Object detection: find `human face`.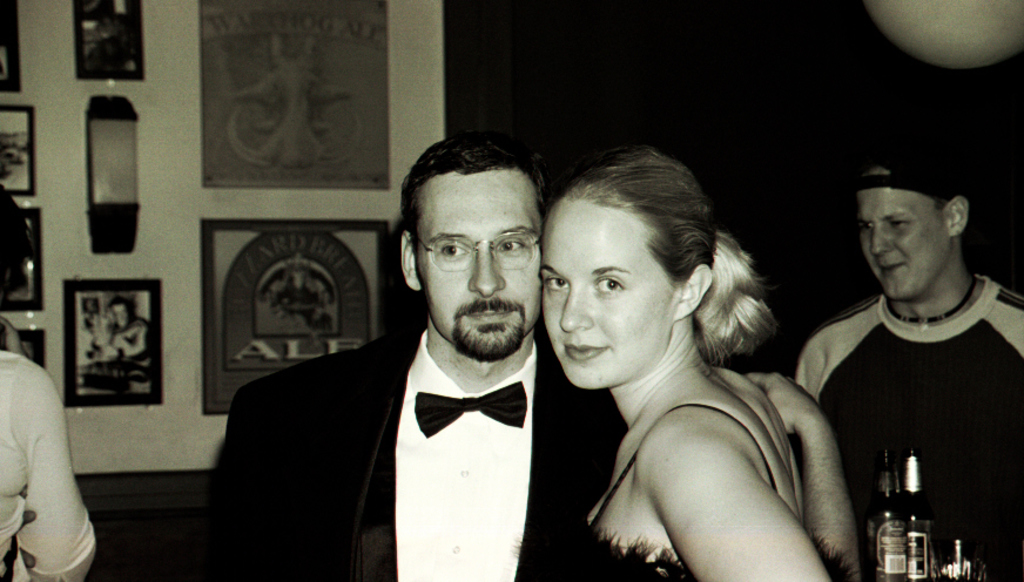
l=541, t=196, r=672, b=387.
